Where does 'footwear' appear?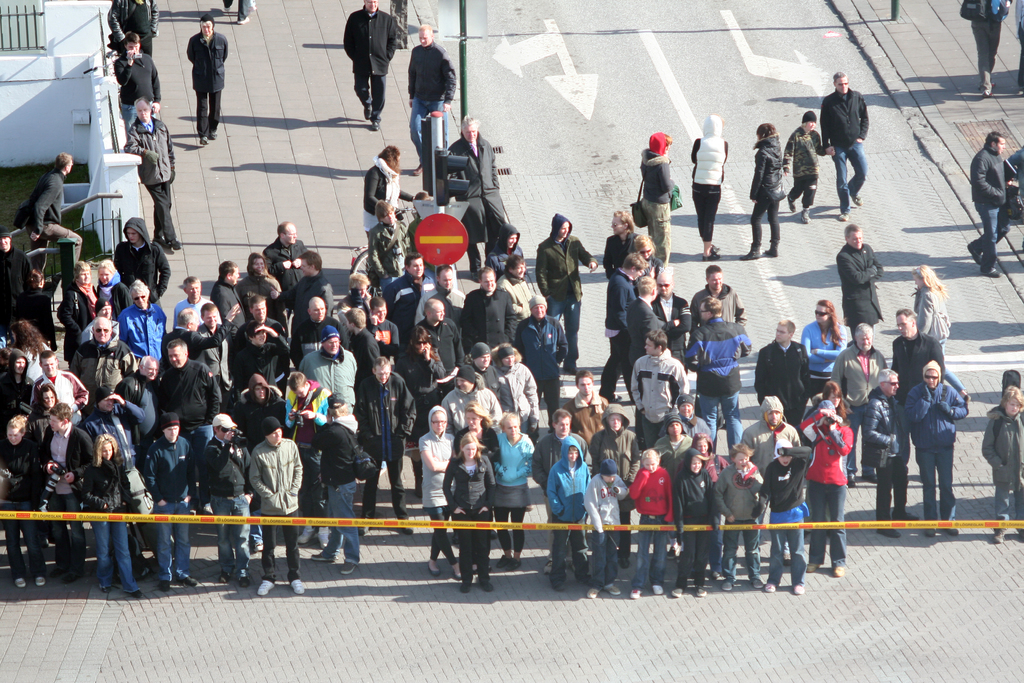
Appears at 138:570:156:586.
